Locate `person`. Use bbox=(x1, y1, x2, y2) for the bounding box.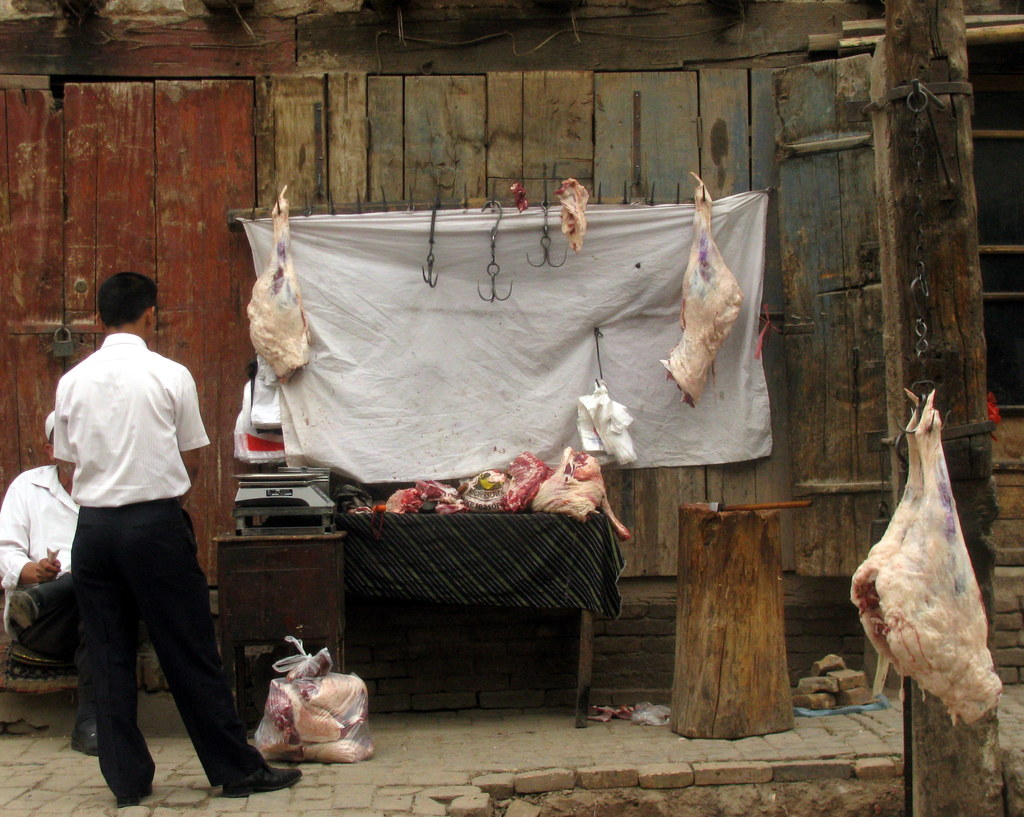
bbox=(29, 261, 250, 806).
